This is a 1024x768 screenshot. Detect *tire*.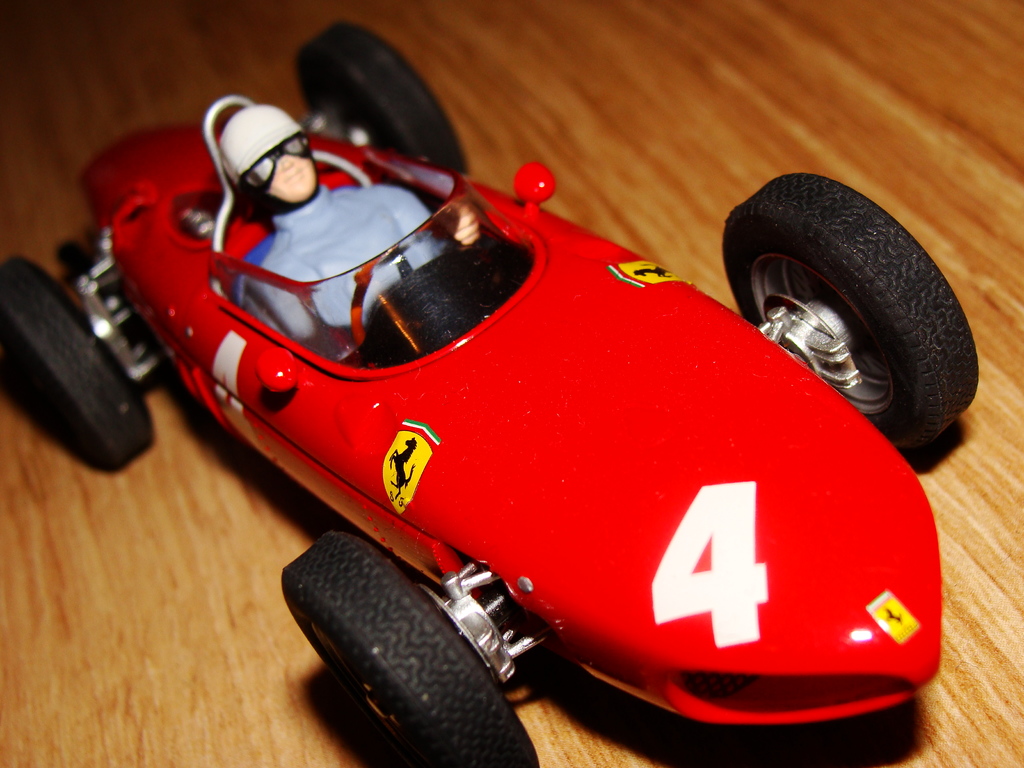
x1=713 y1=159 x2=984 y2=453.
